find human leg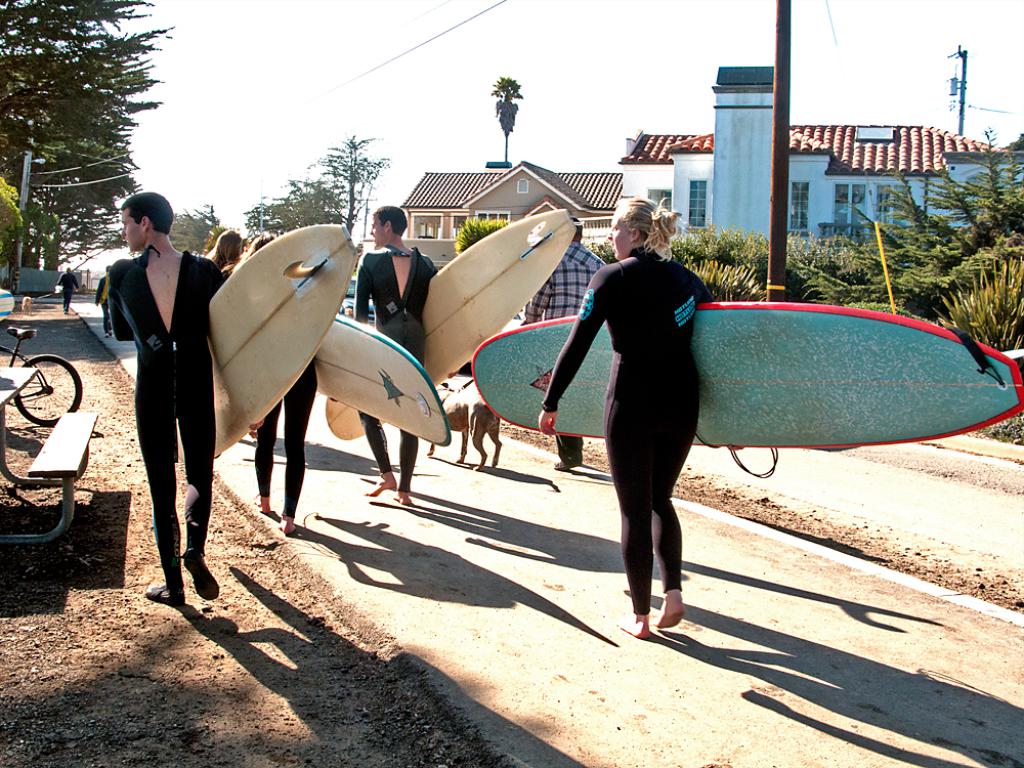
select_region(399, 432, 413, 500)
